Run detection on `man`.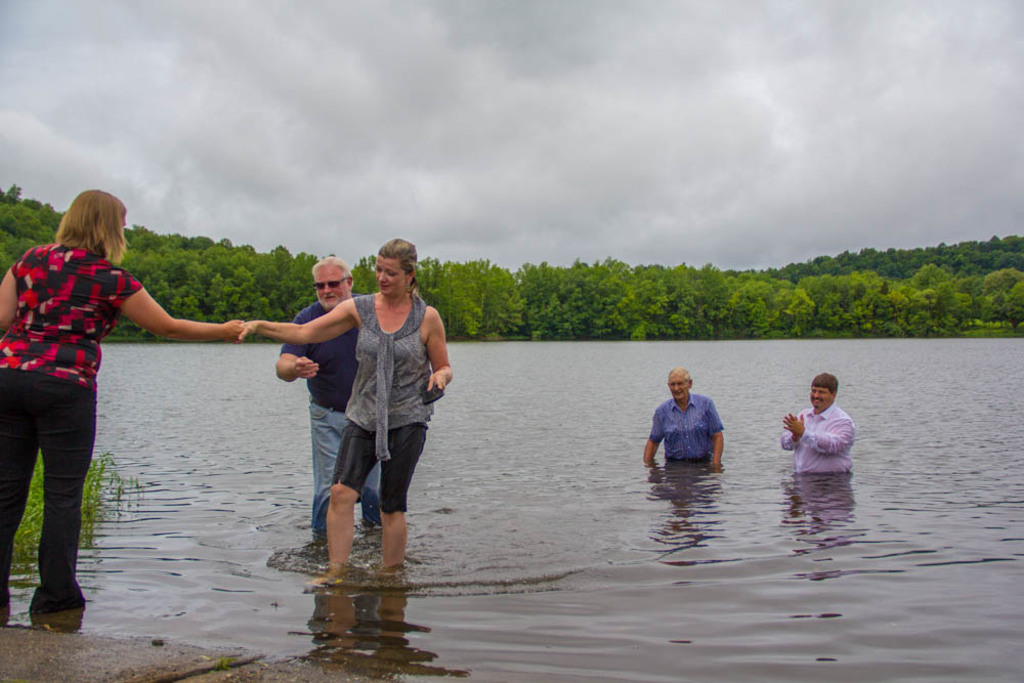
Result: (left=779, top=372, right=853, bottom=472).
